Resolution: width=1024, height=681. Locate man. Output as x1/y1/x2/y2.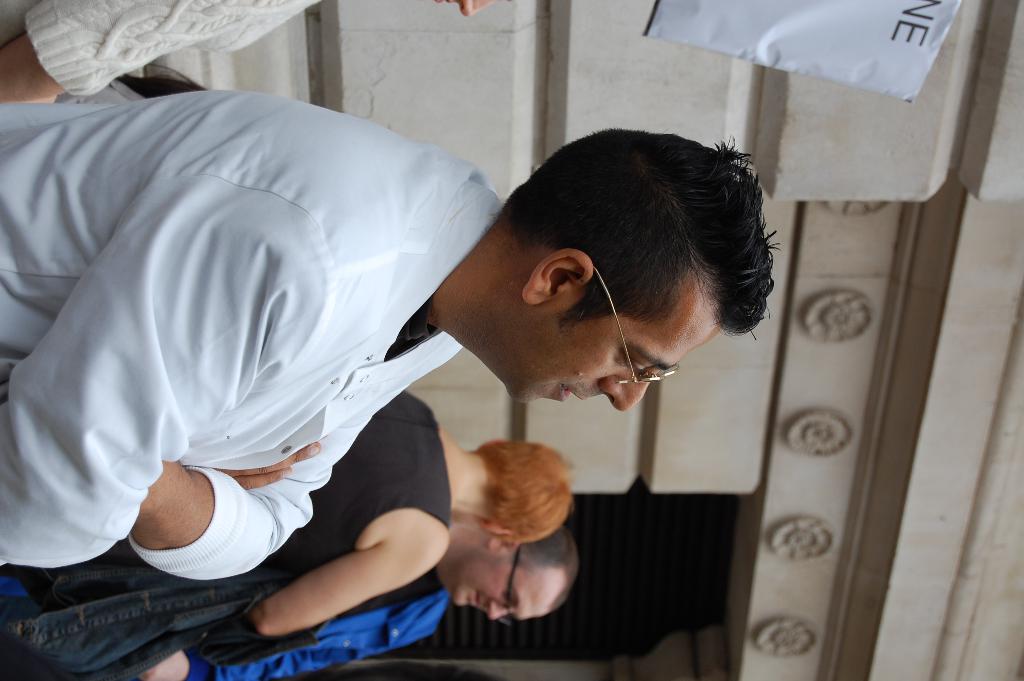
0/0/510/104.
